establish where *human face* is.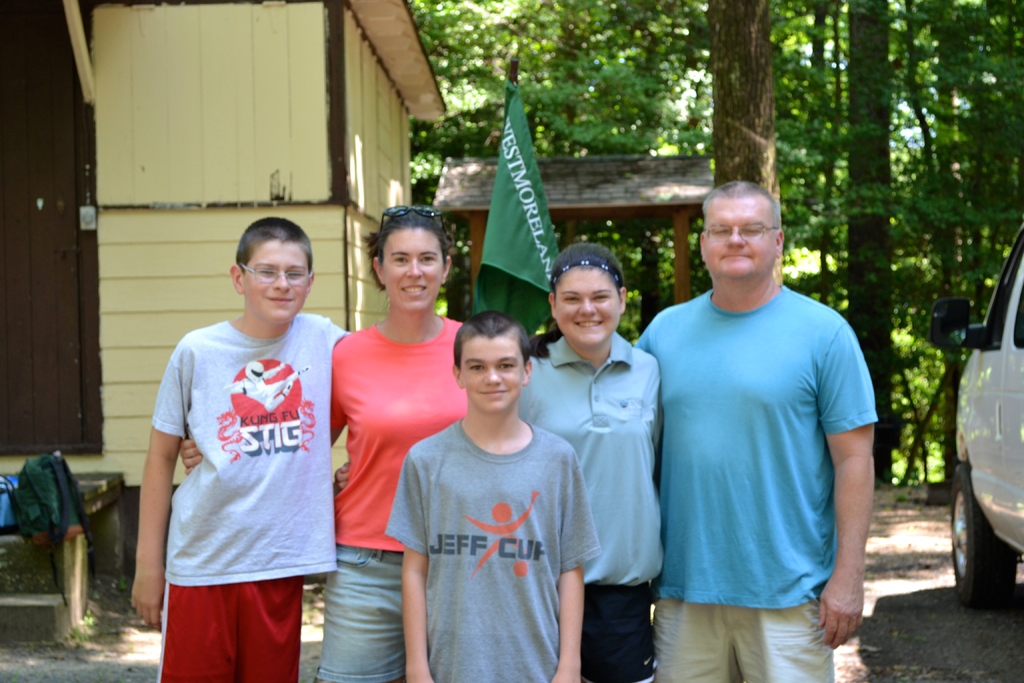
Established at [700,197,780,283].
